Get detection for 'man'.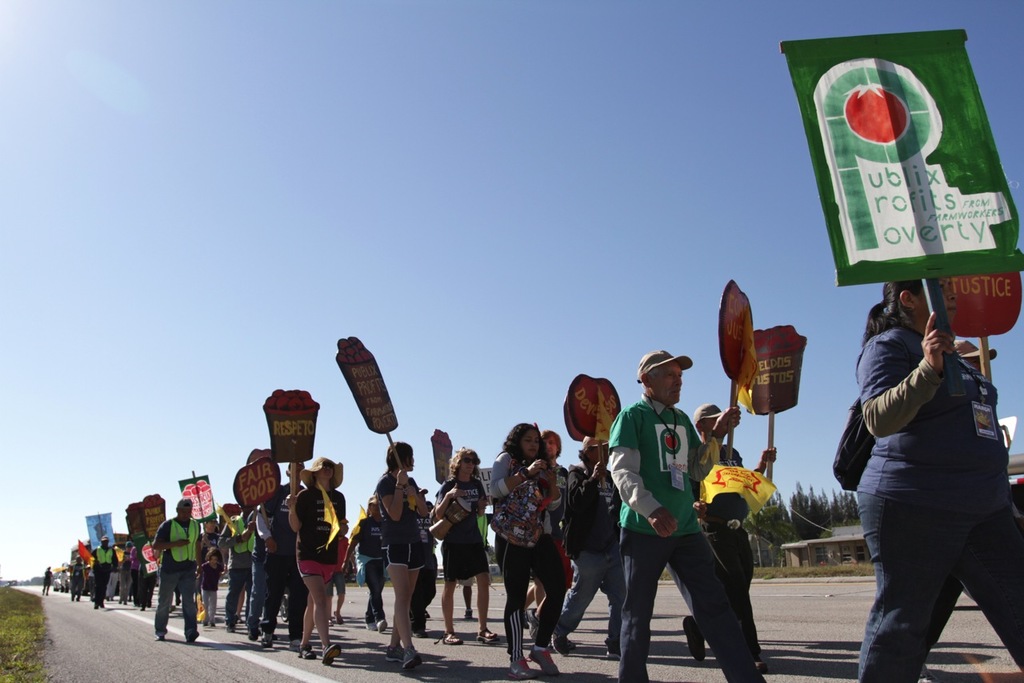
Detection: <region>88, 538, 120, 605</region>.
